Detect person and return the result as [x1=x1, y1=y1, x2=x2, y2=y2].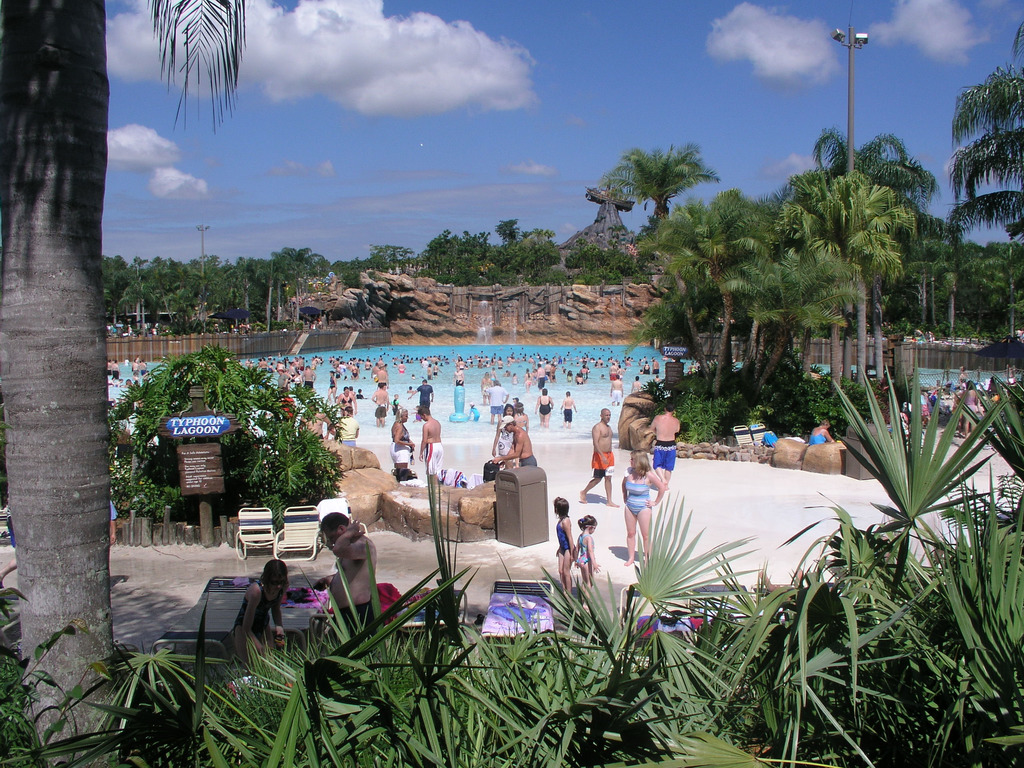
[x1=122, y1=356, x2=130, y2=365].
